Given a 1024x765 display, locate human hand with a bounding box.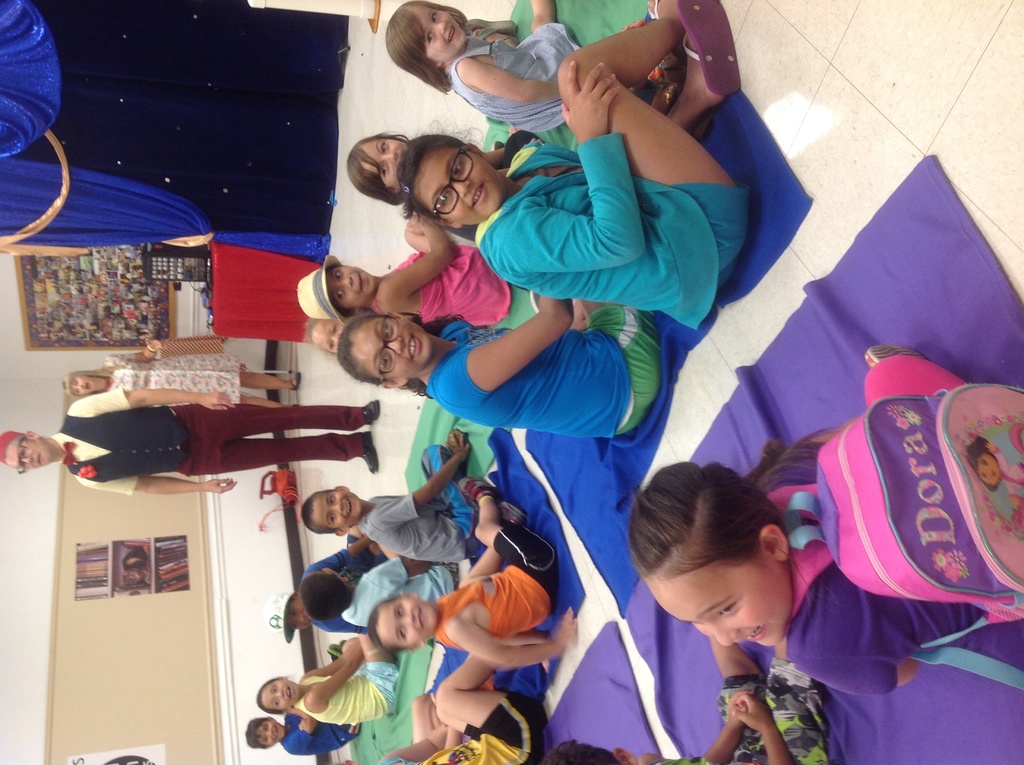
Located: bbox(403, 214, 438, 235).
